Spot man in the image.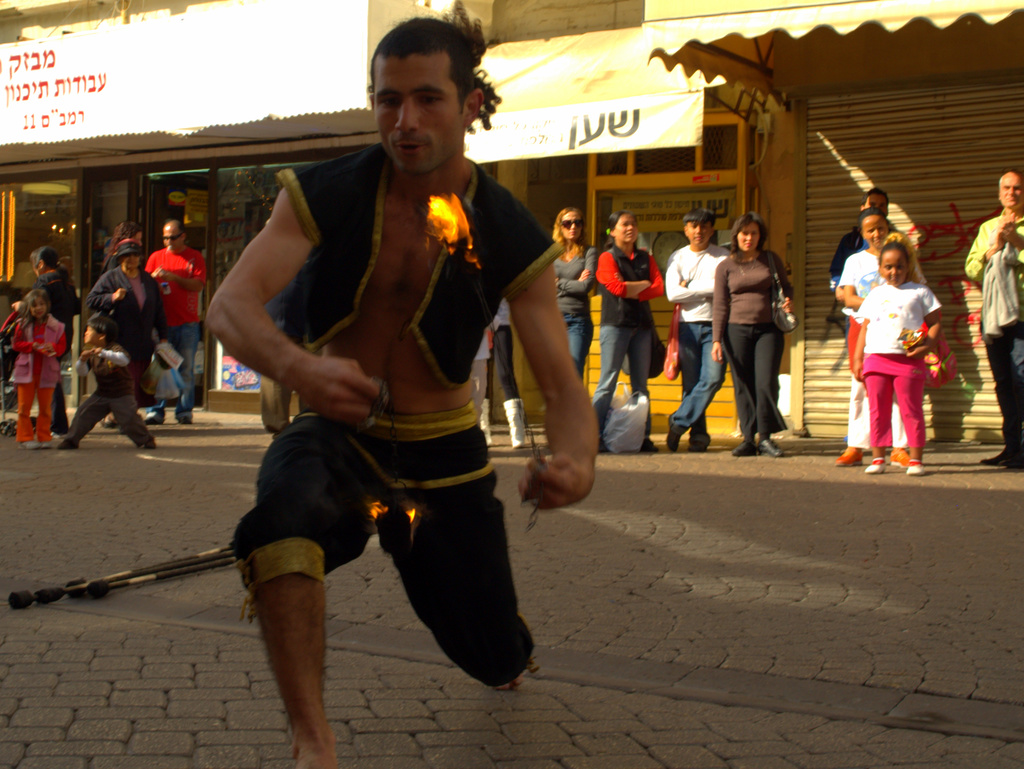
man found at pyautogui.locateOnScreen(664, 213, 732, 450).
